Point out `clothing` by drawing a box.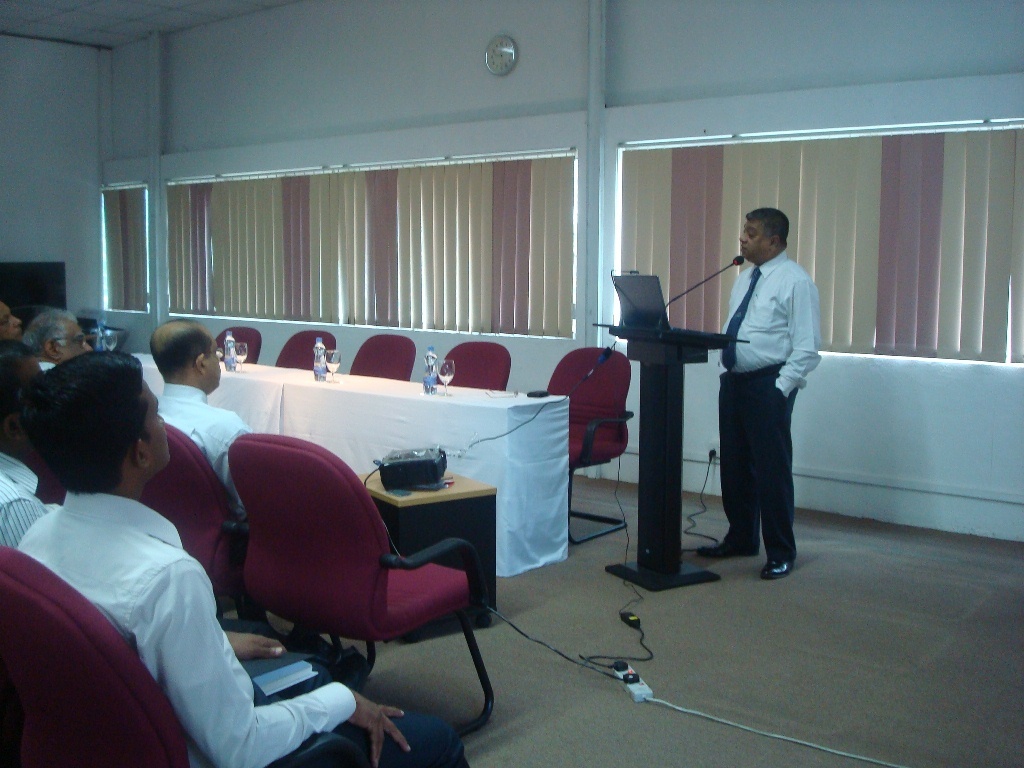
l=156, t=391, r=270, b=500.
